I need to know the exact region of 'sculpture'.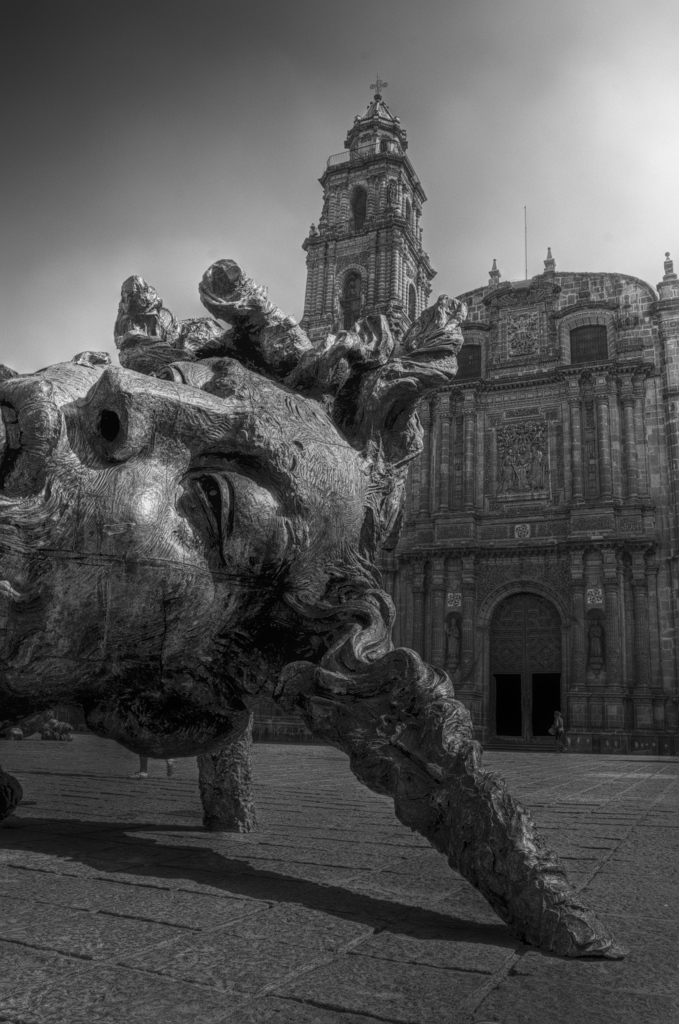
Region: BBox(17, 300, 551, 911).
